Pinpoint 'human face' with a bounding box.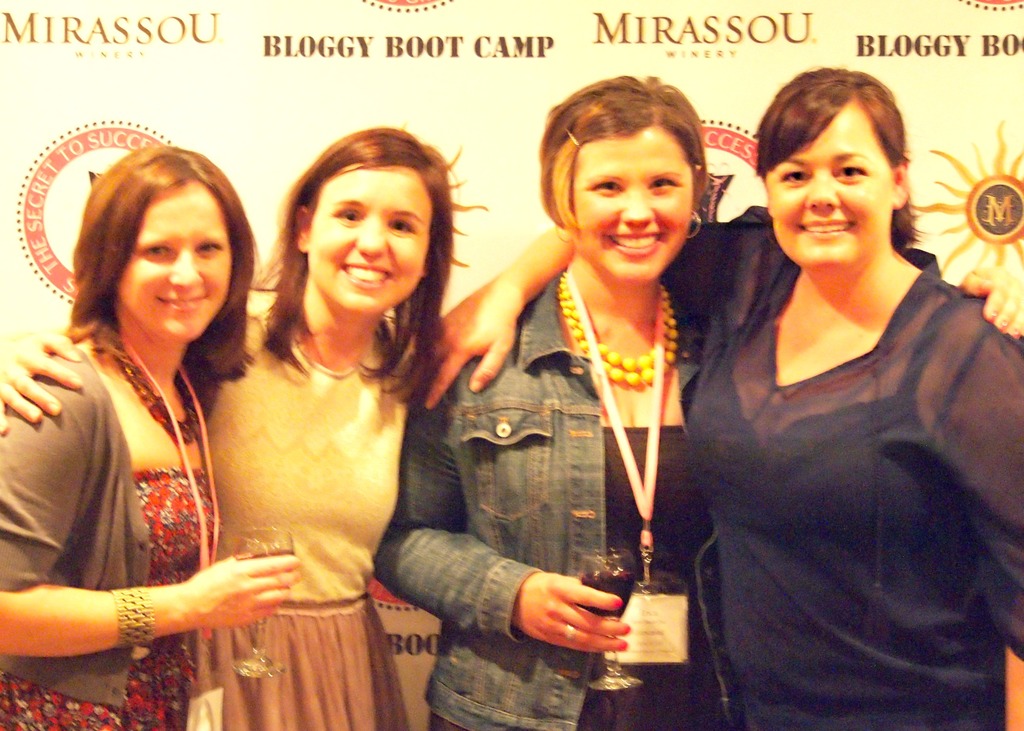
select_region(762, 95, 888, 271).
